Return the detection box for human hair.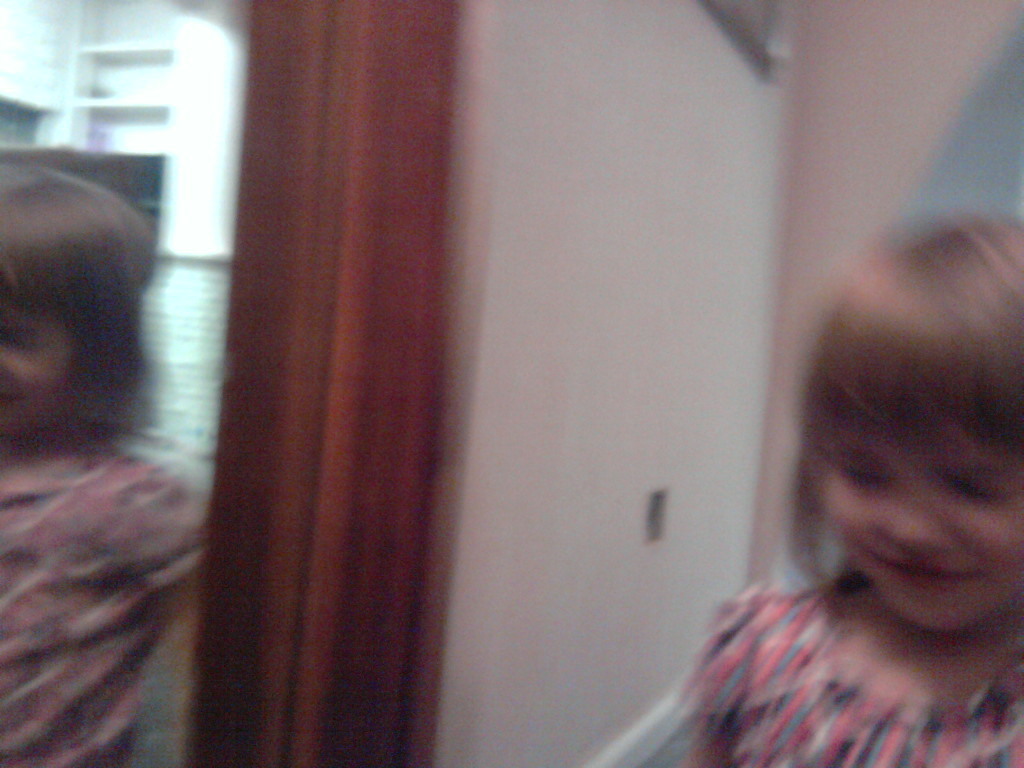
<box>0,133,131,415</box>.
